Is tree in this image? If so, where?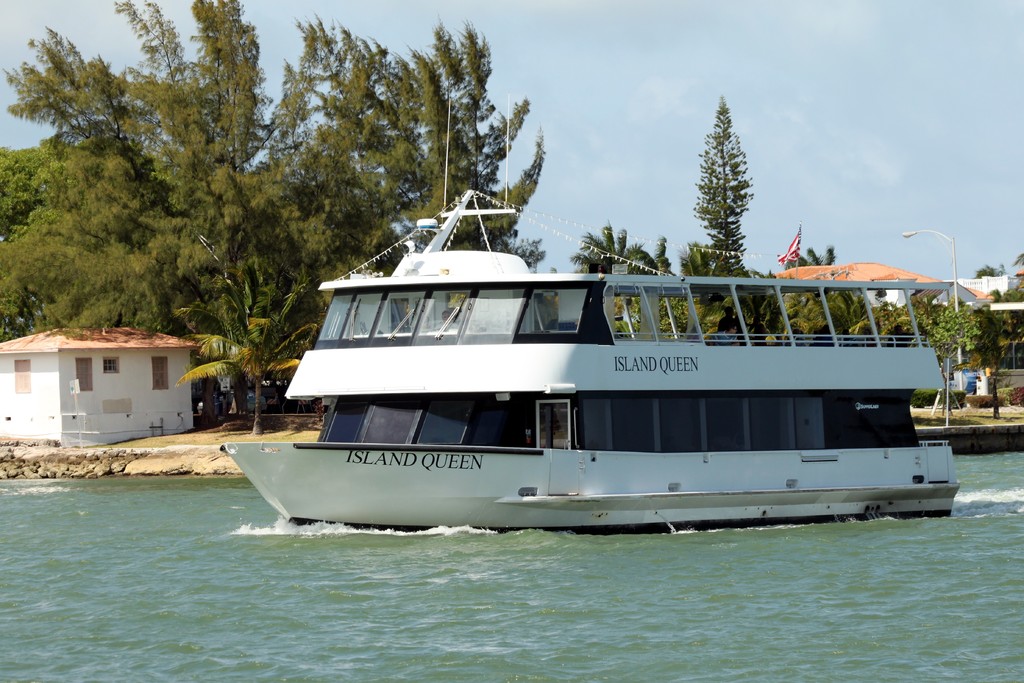
Yes, at crop(684, 100, 781, 285).
